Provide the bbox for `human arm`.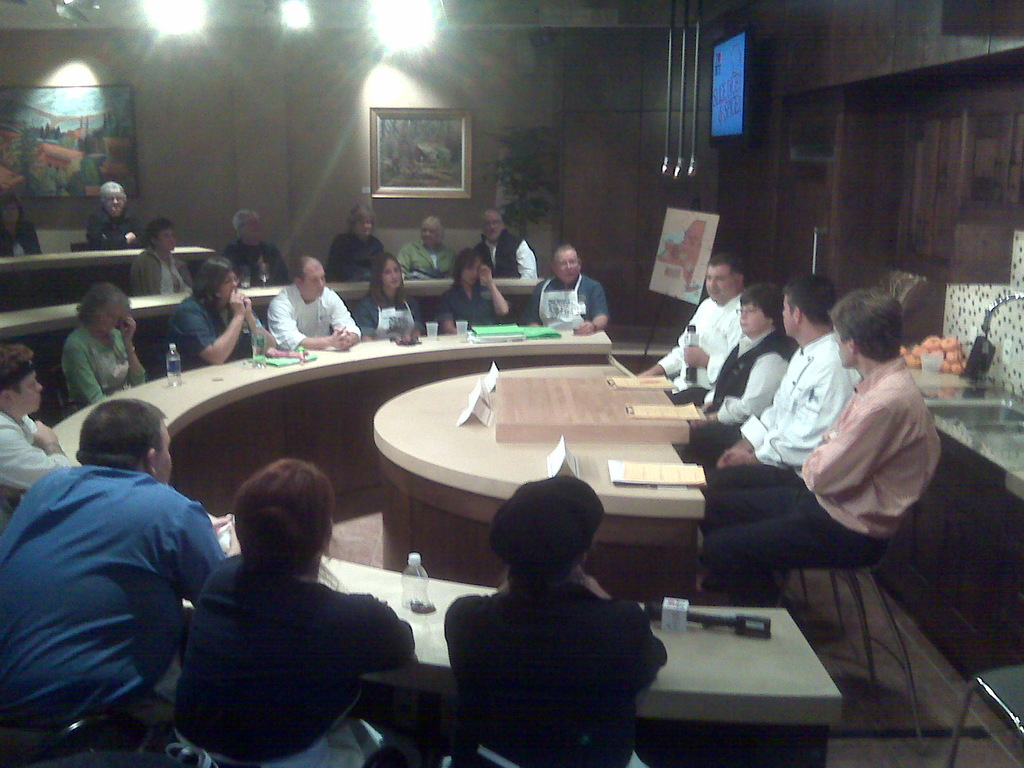
173:289:242:368.
